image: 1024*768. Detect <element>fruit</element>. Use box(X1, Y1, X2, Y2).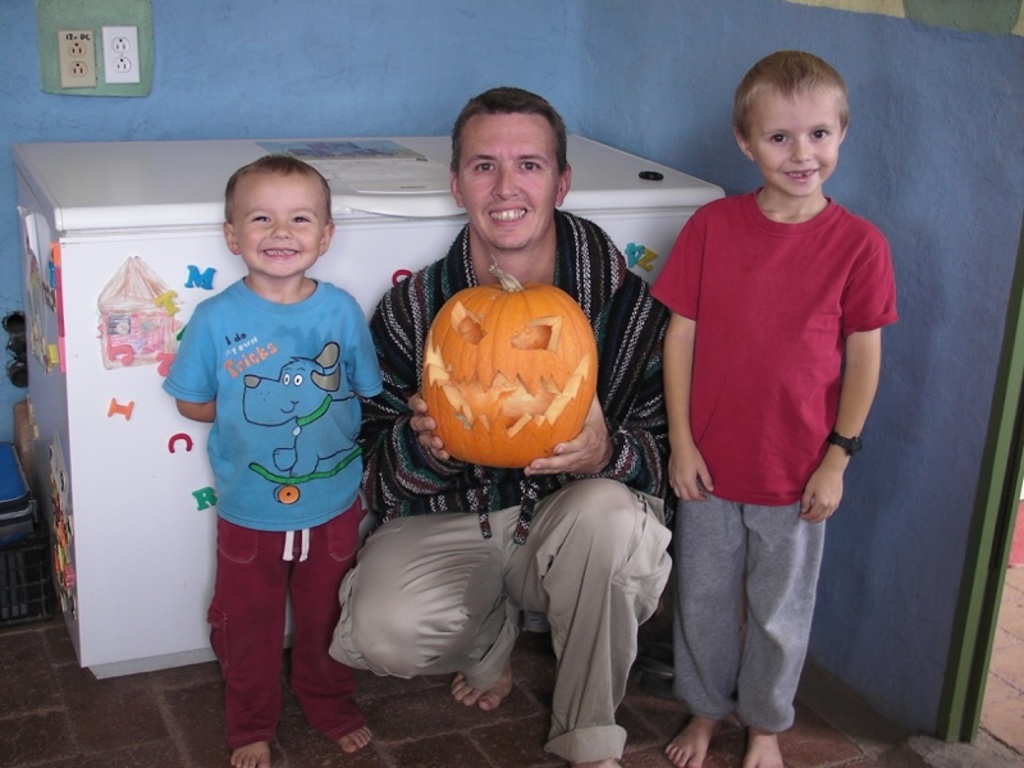
box(422, 265, 594, 472).
